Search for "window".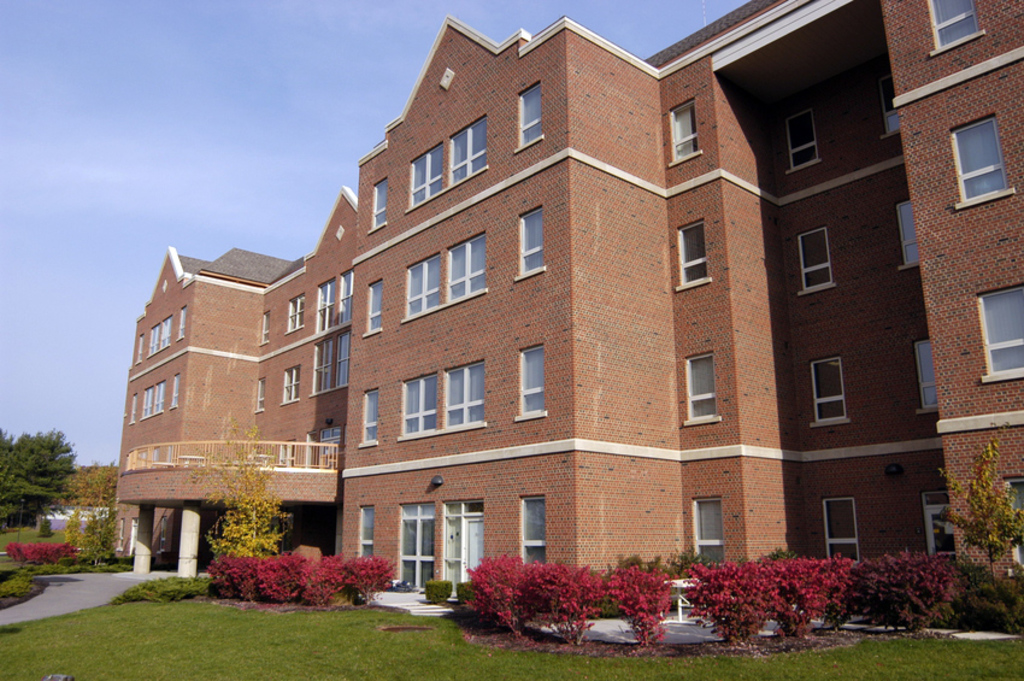
Found at <region>154, 318, 171, 351</region>.
